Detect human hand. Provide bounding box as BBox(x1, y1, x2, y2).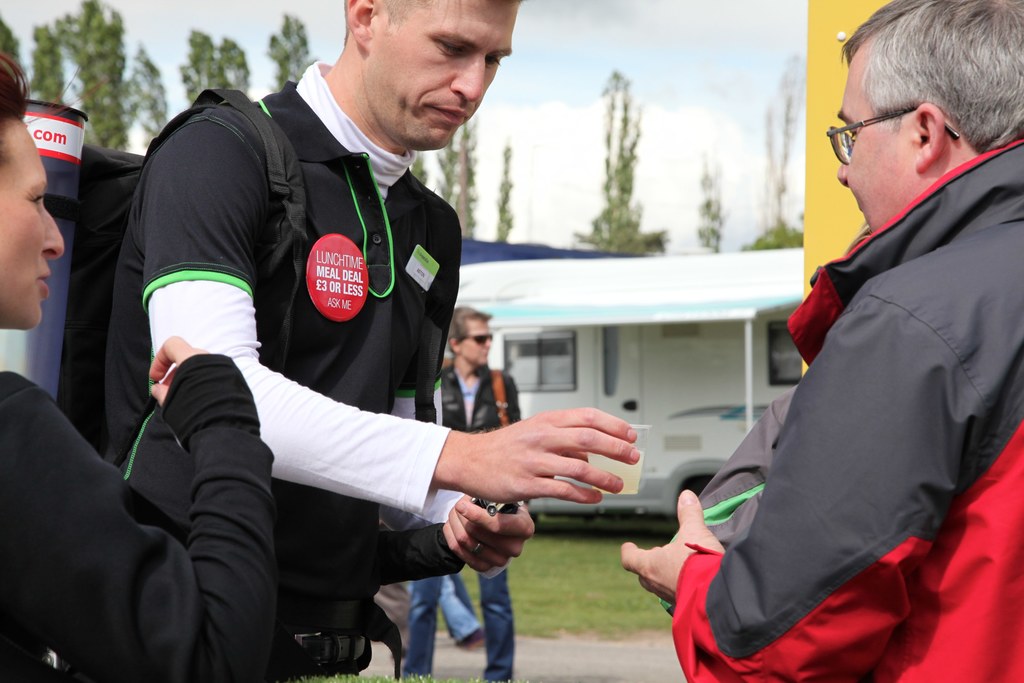
BBox(620, 488, 729, 607).
